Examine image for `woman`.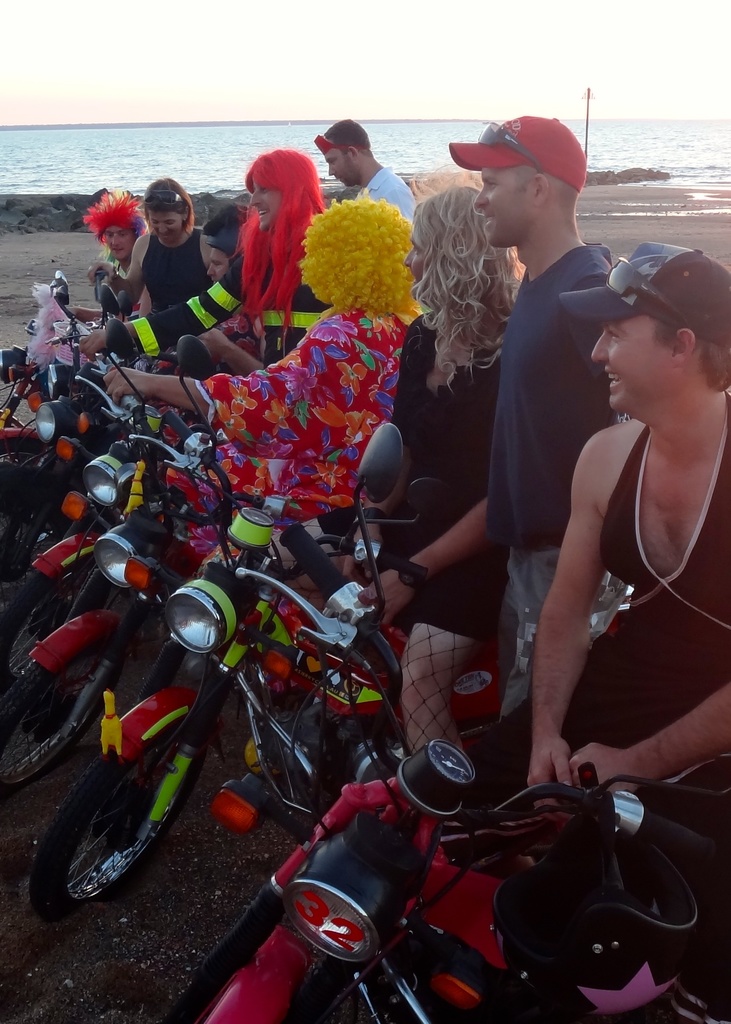
Examination result: {"left": 113, "top": 175, "right": 211, "bottom": 323}.
